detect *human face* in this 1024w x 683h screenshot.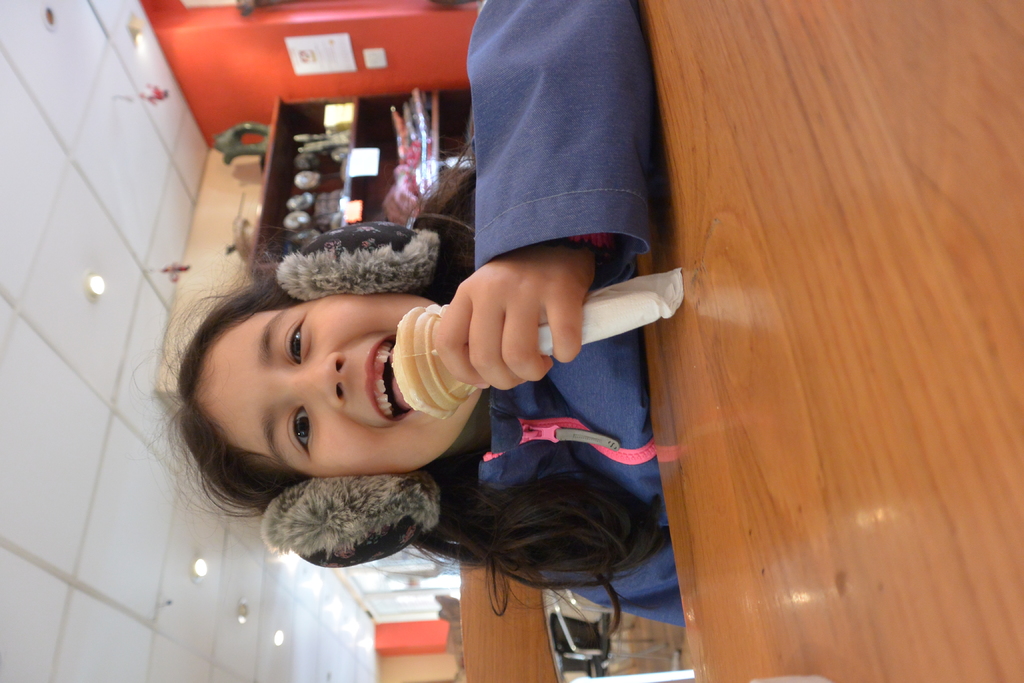
Detection: left=195, top=293, right=483, bottom=475.
